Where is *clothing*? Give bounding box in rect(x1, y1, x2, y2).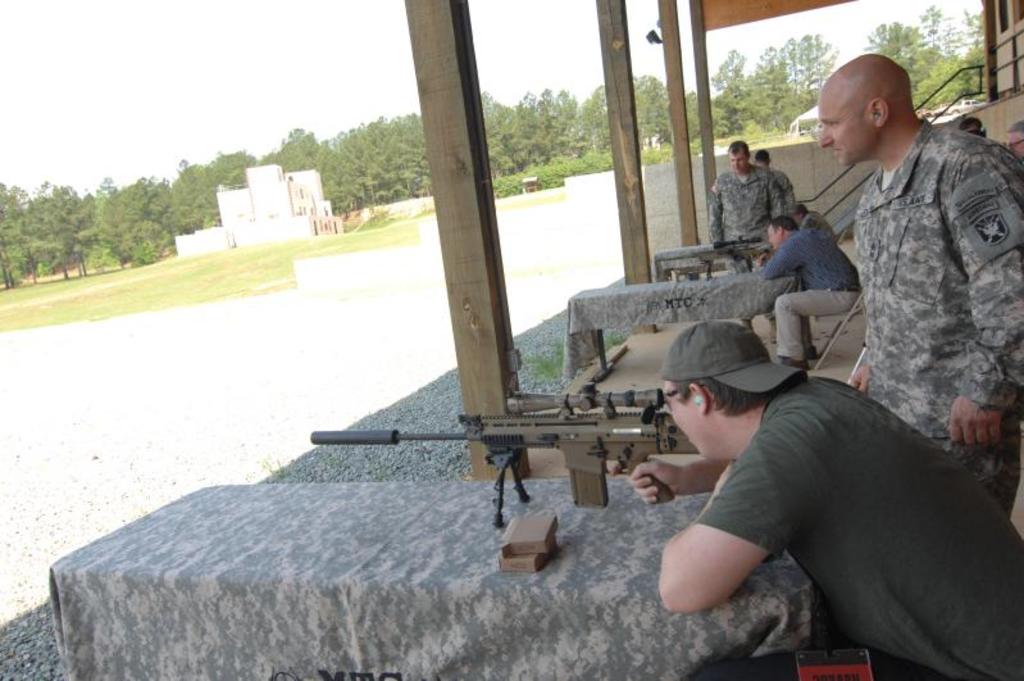
rect(695, 372, 1023, 676).
